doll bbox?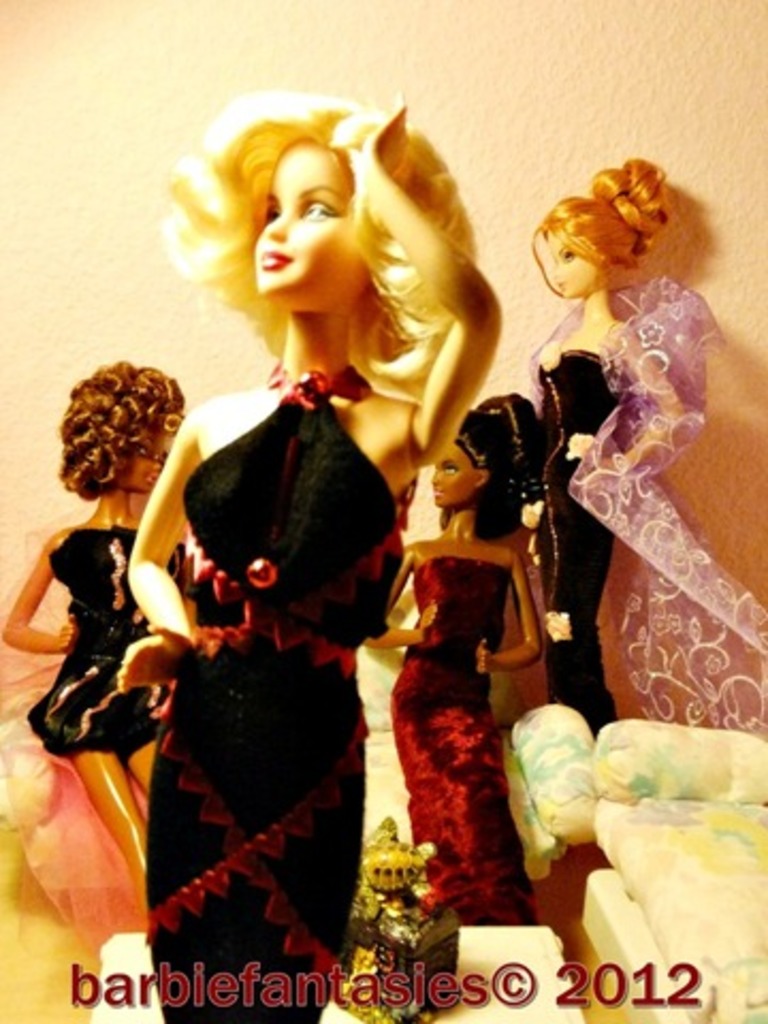
bbox=[348, 386, 544, 937]
